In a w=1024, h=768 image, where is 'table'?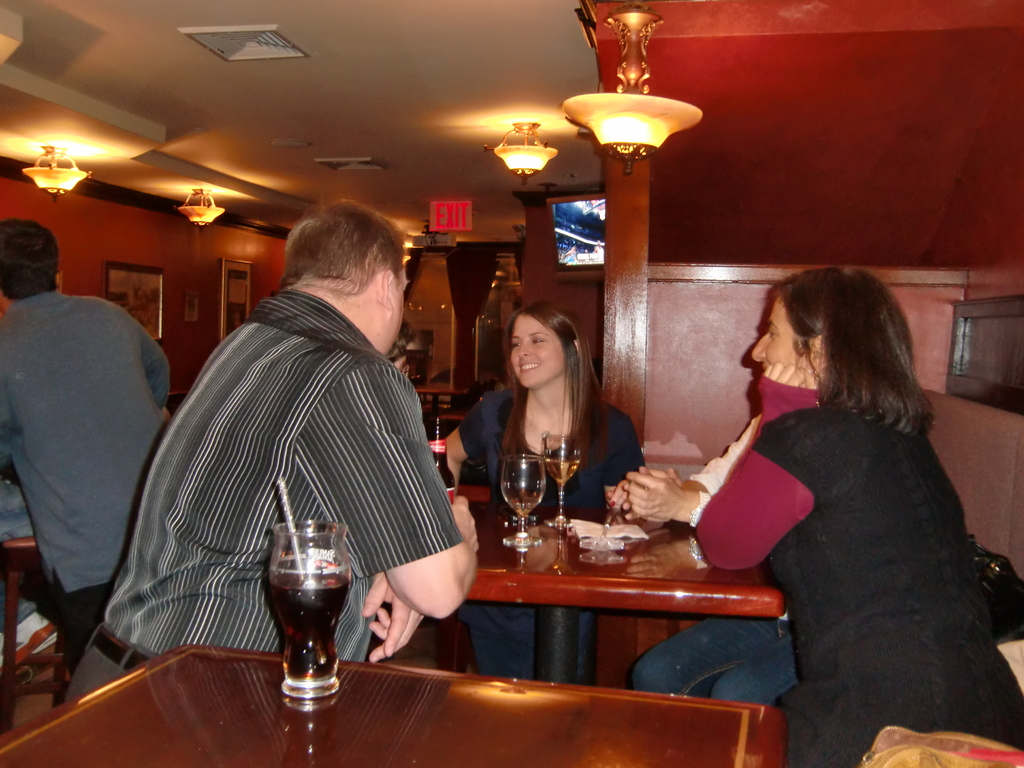
bbox=(471, 497, 787, 687).
